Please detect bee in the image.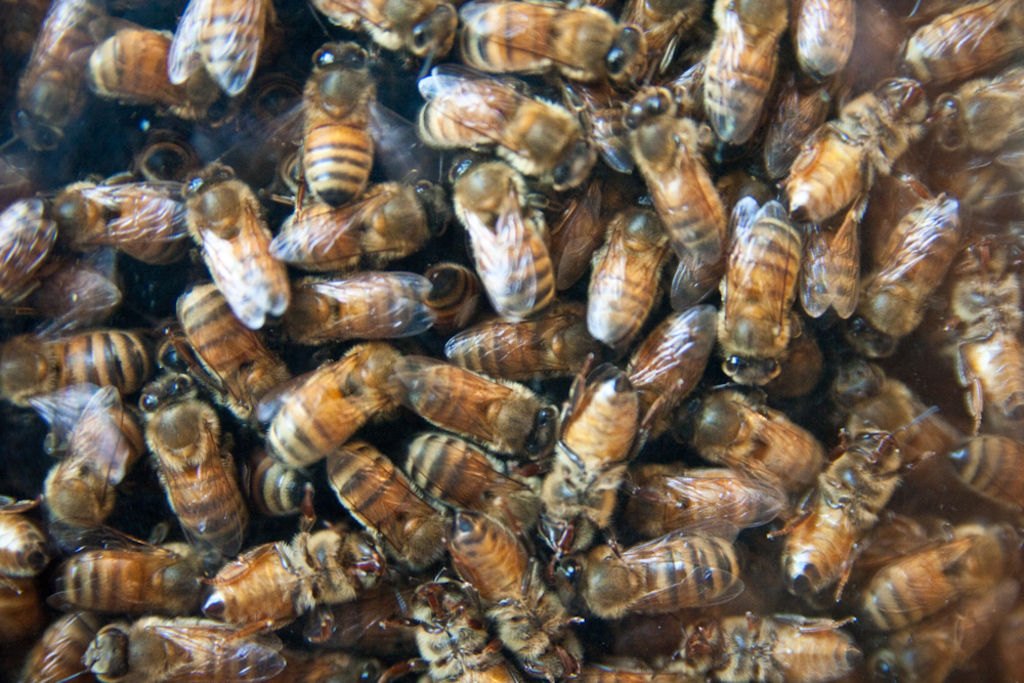
<bbox>671, 380, 828, 500</bbox>.
